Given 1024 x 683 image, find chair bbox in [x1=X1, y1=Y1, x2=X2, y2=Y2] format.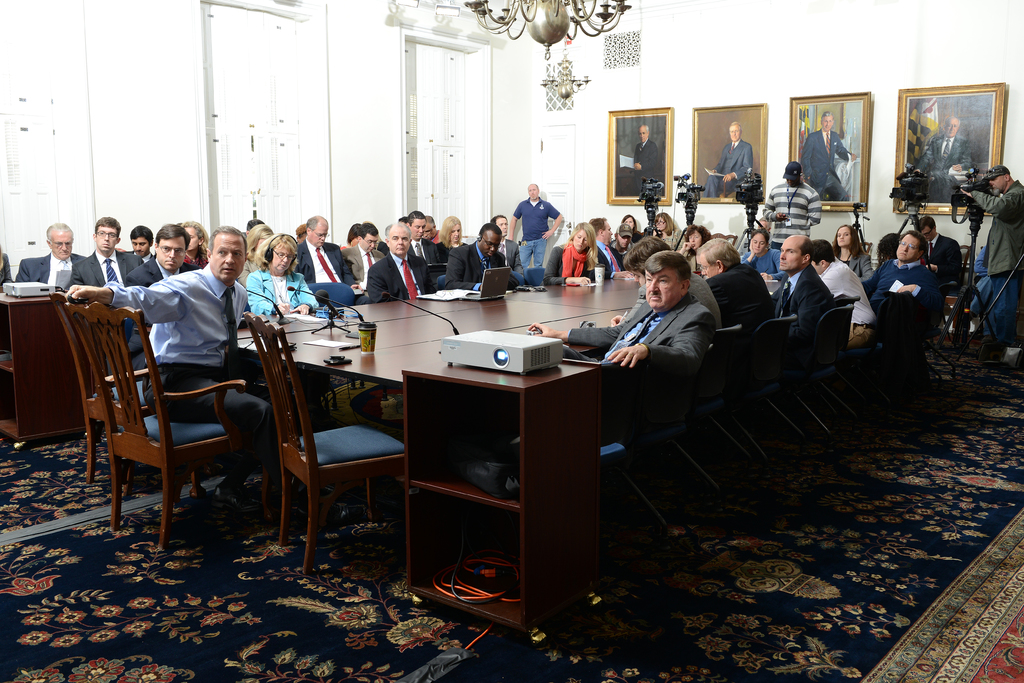
[x1=46, y1=286, x2=152, y2=486].
